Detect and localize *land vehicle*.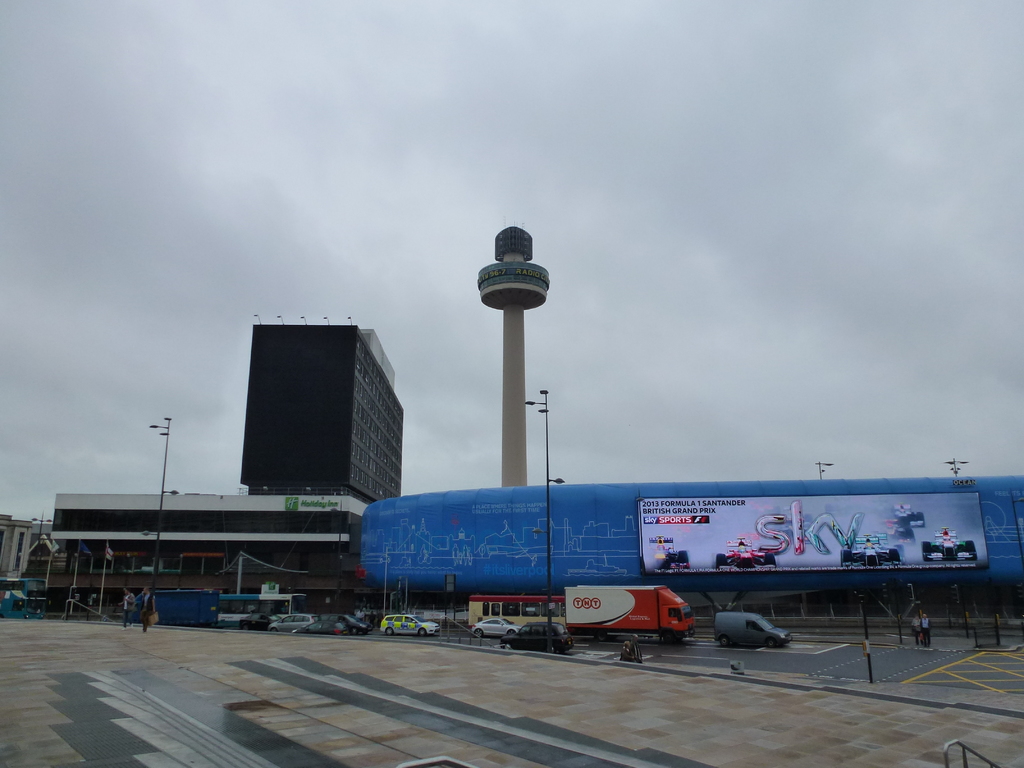
Localized at (714,608,791,647).
